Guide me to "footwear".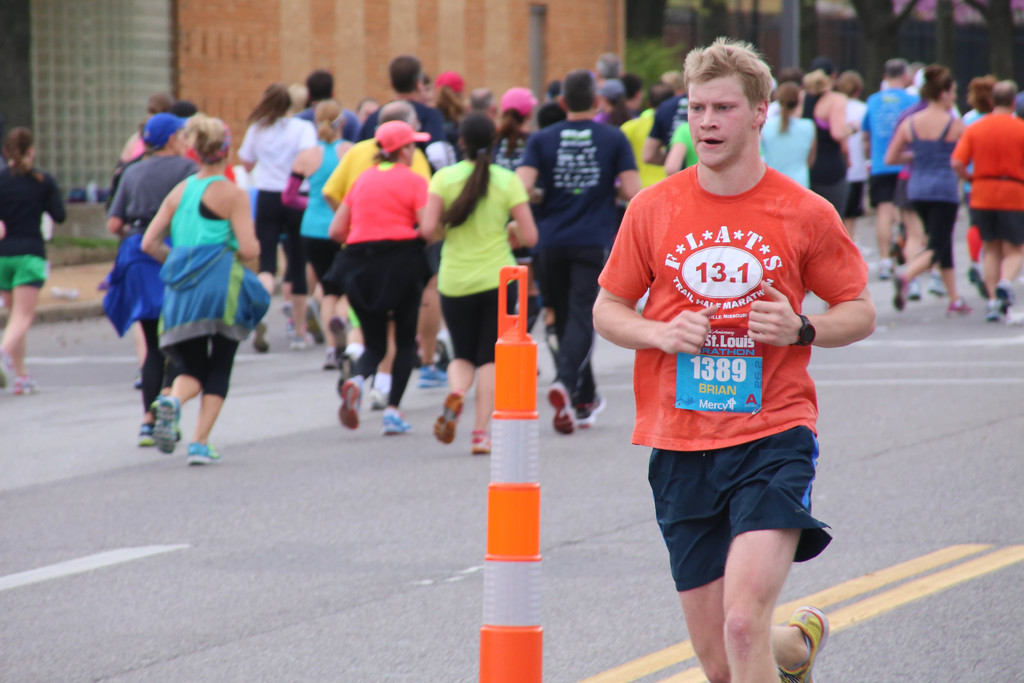
Guidance: region(289, 333, 316, 351).
